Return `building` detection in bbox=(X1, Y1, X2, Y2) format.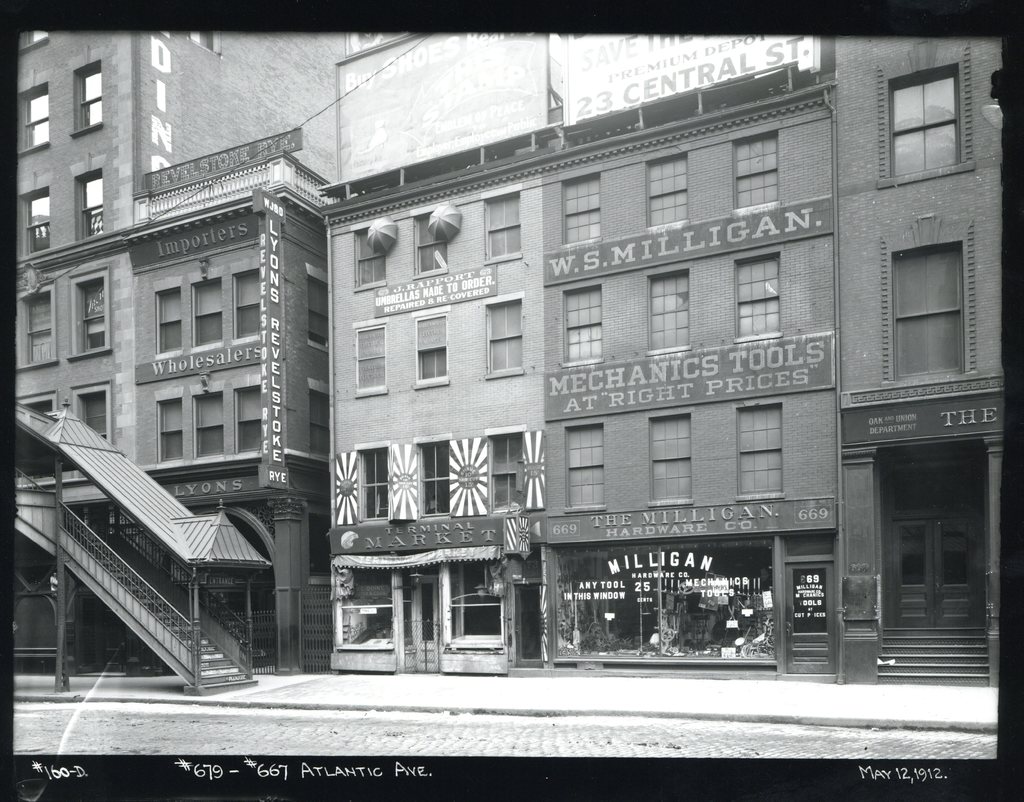
bbox=(326, 23, 835, 692).
